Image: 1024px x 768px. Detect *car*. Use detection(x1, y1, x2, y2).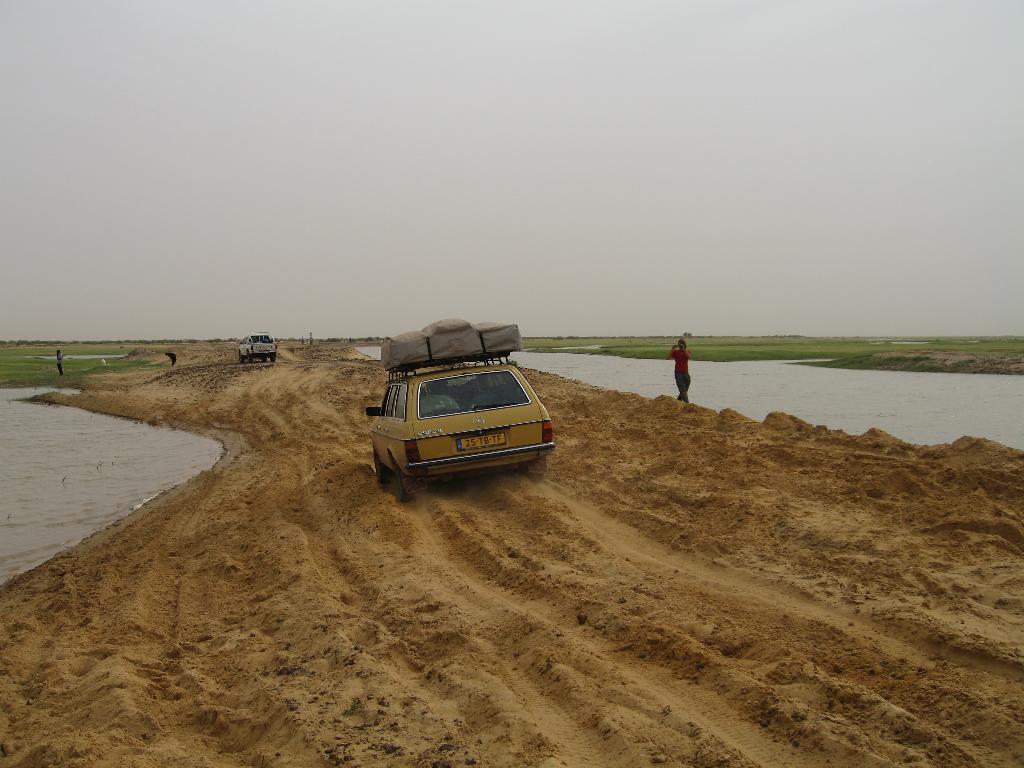
detection(236, 331, 282, 365).
